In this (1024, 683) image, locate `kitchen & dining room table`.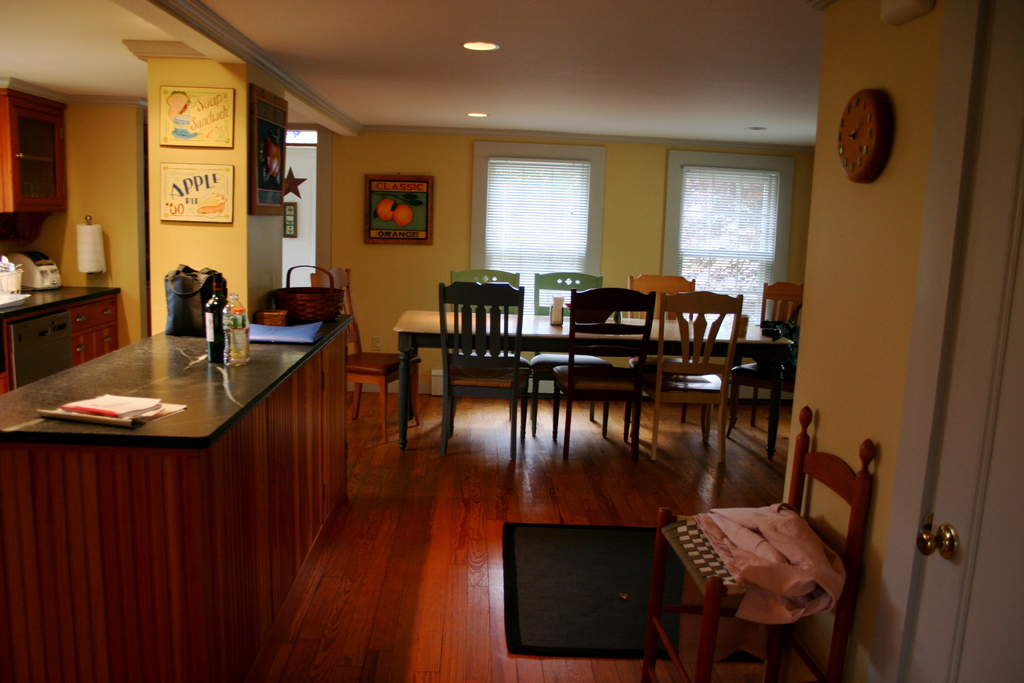
Bounding box: x1=312, y1=266, x2=806, y2=468.
